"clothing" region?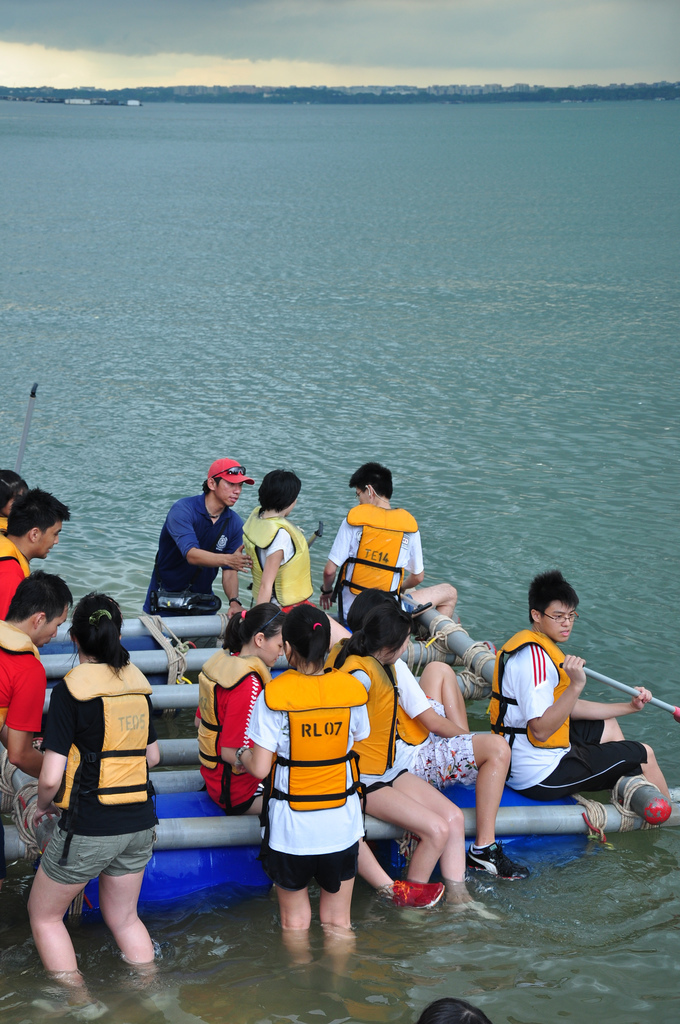
[left=30, top=662, right=170, bottom=891]
